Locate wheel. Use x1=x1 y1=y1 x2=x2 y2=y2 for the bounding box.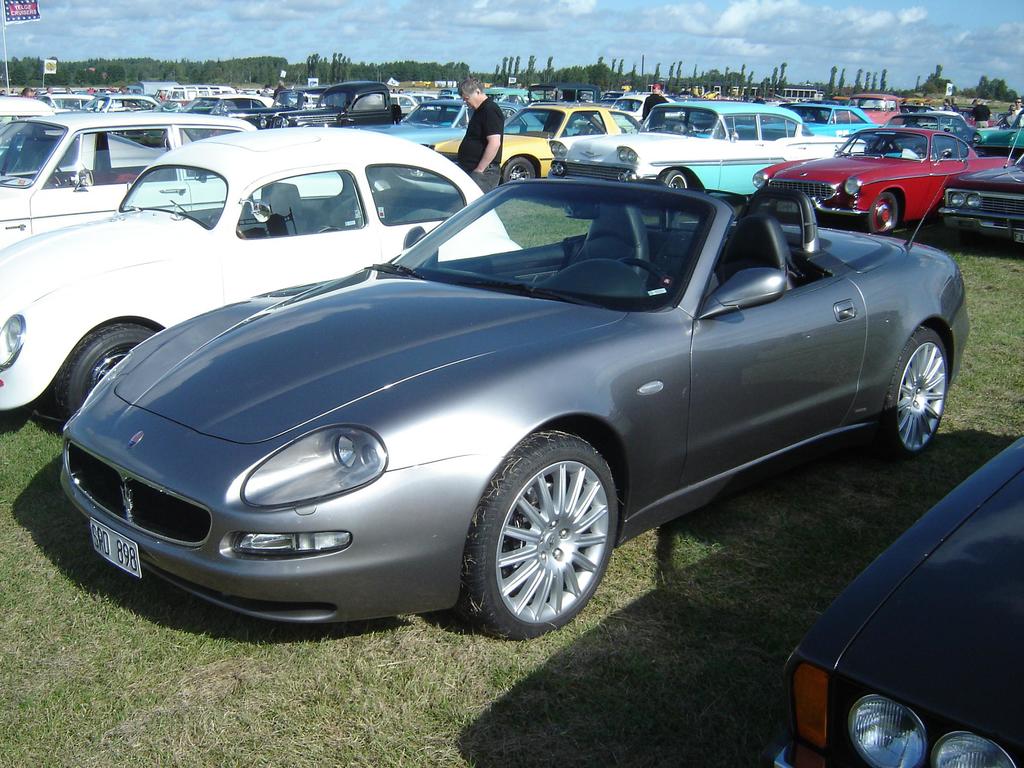
x1=702 y1=127 x2=719 y2=138.
